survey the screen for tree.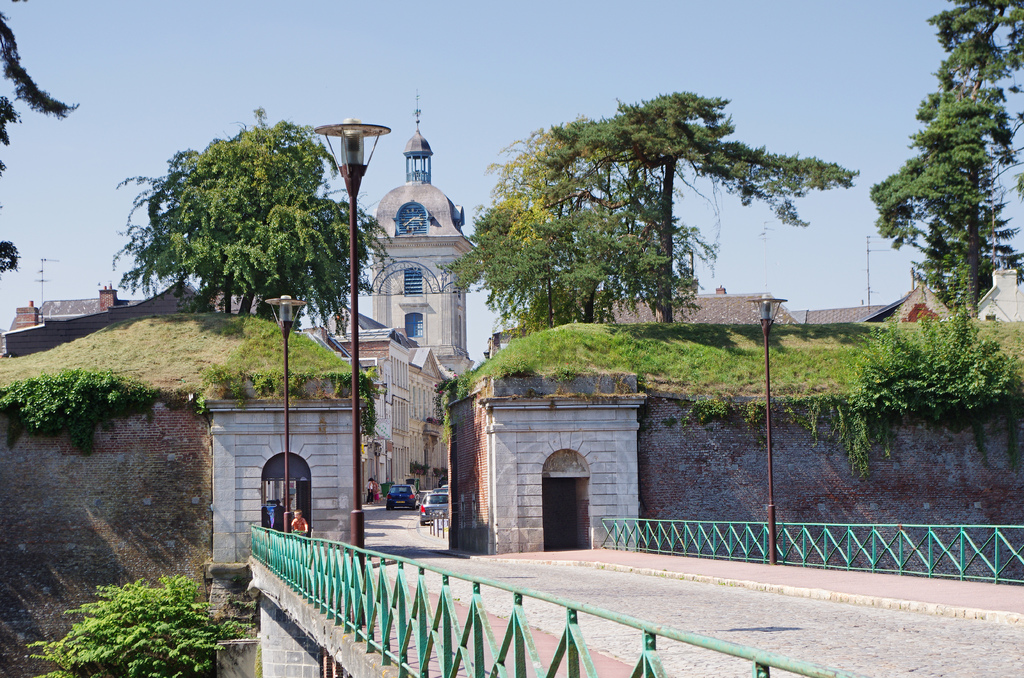
Survey found: select_region(870, 0, 1023, 320).
